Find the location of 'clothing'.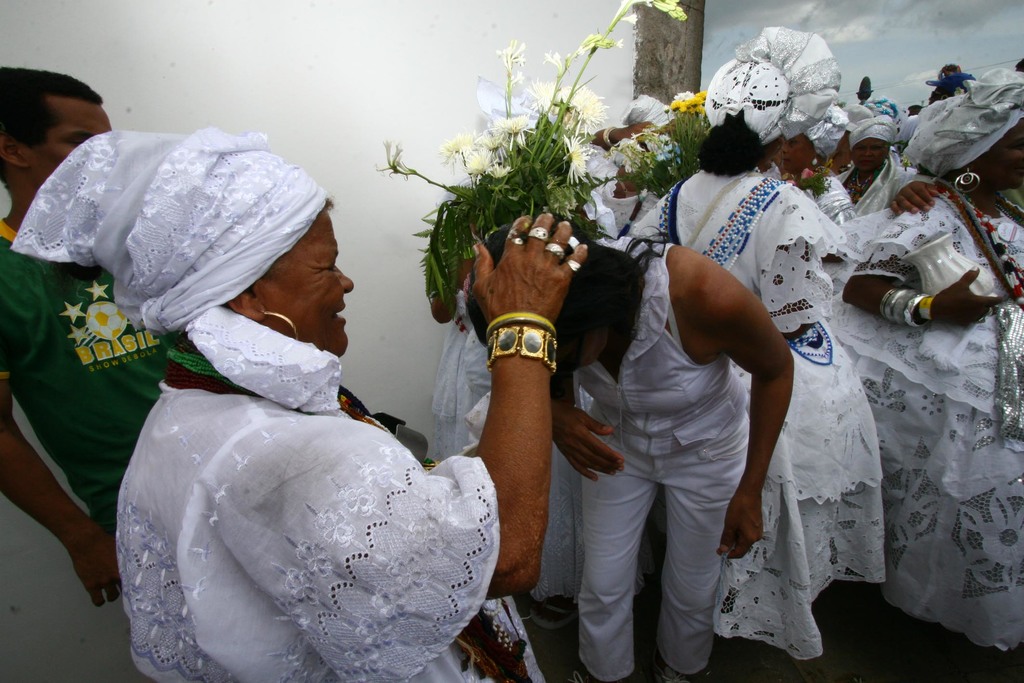
Location: [x1=637, y1=162, x2=840, y2=667].
